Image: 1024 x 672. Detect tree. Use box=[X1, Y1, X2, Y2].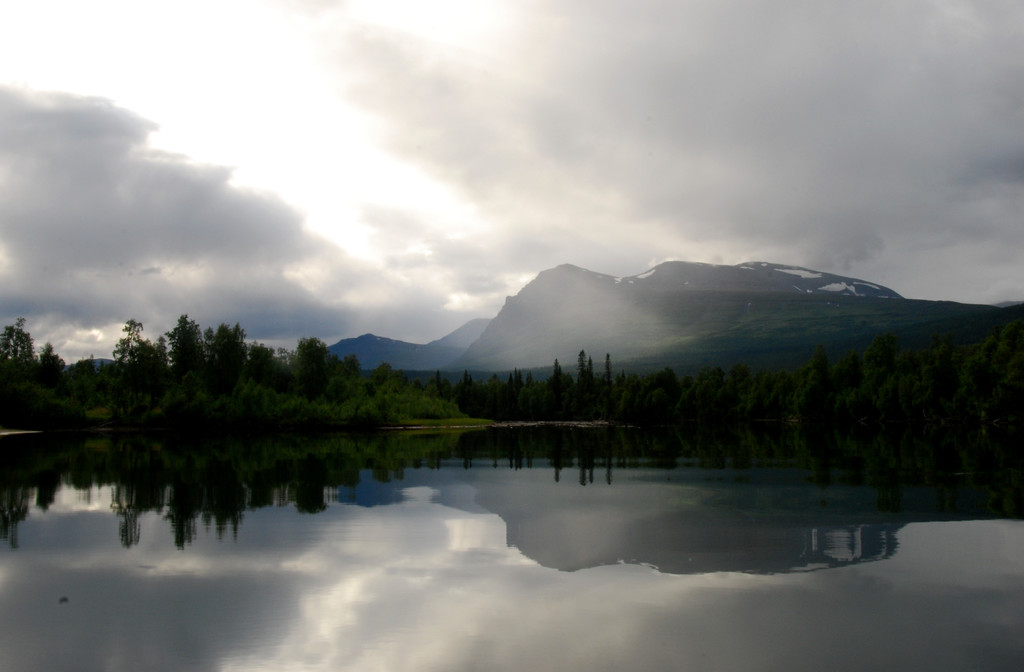
box=[525, 366, 538, 385].
